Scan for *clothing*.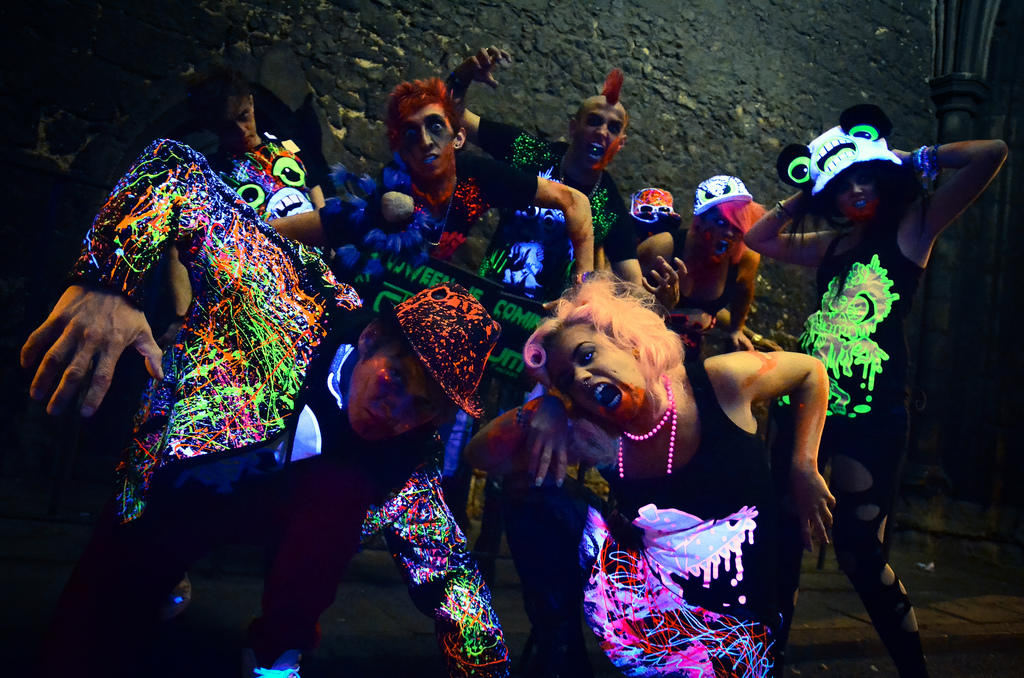
Scan result: BBox(545, 361, 833, 677).
